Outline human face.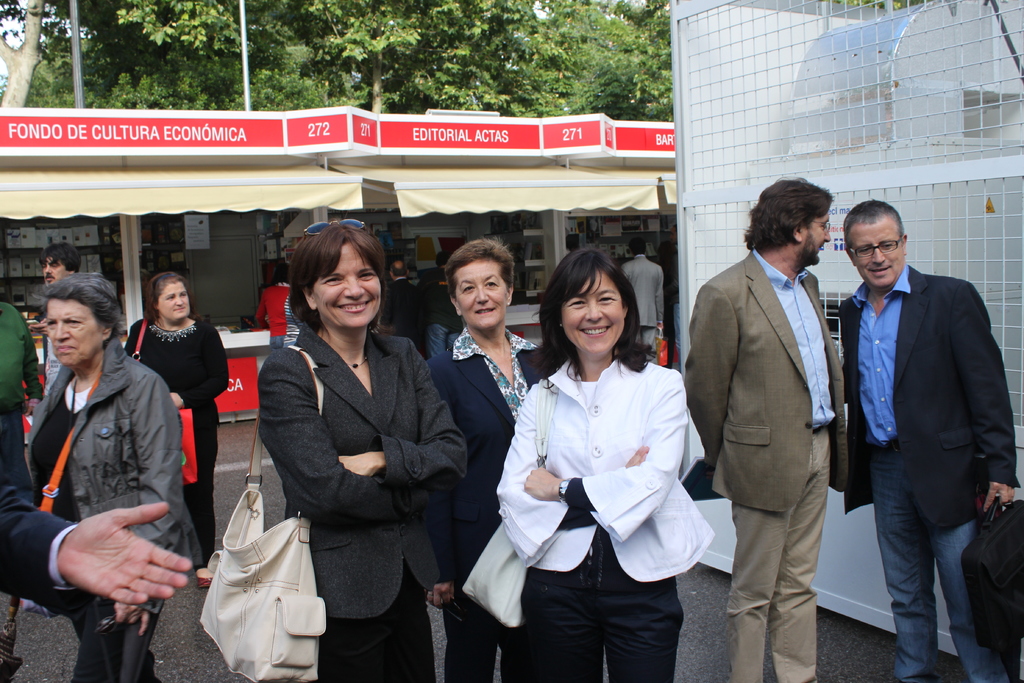
Outline: 560 267 627 359.
